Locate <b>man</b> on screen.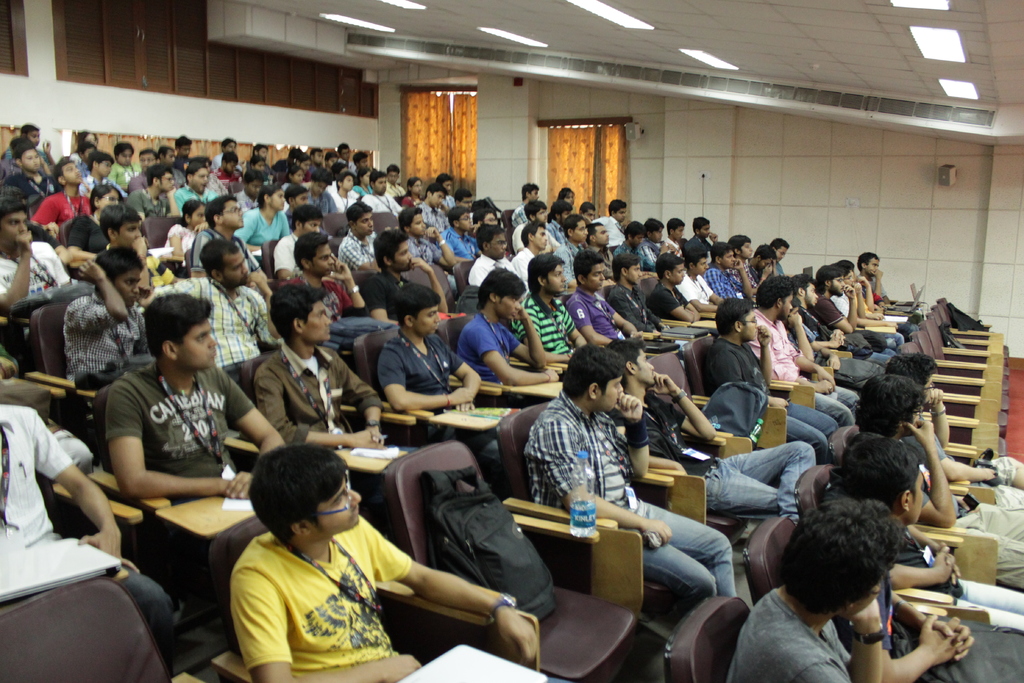
On screen at {"left": 0, "top": 343, "right": 99, "bottom": 479}.
